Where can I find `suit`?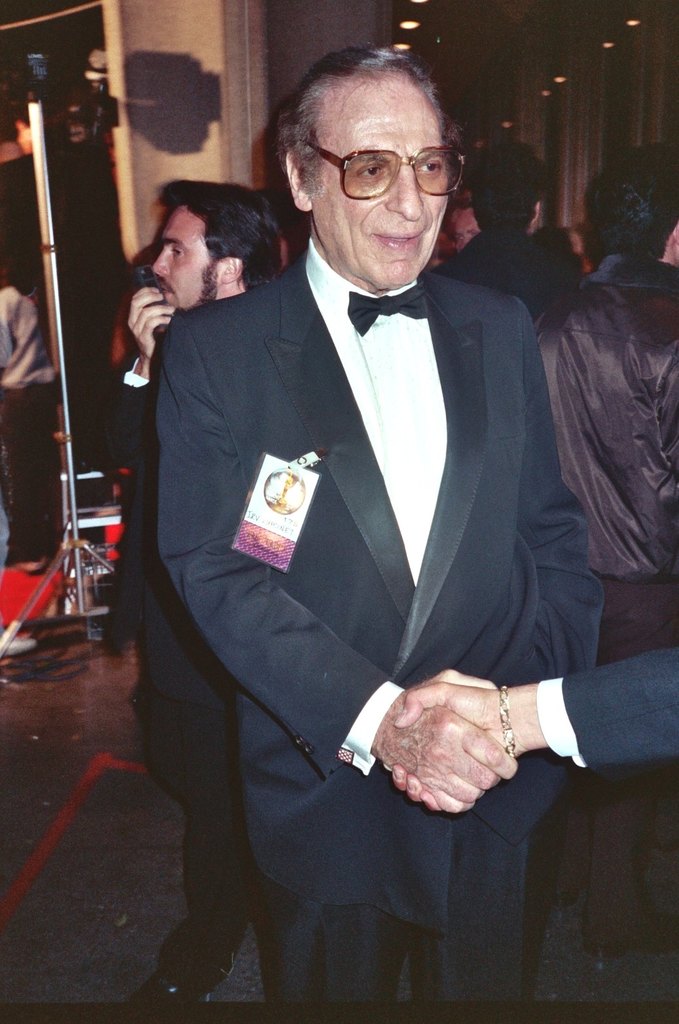
You can find it at [x1=103, y1=361, x2=242, y2=993].
